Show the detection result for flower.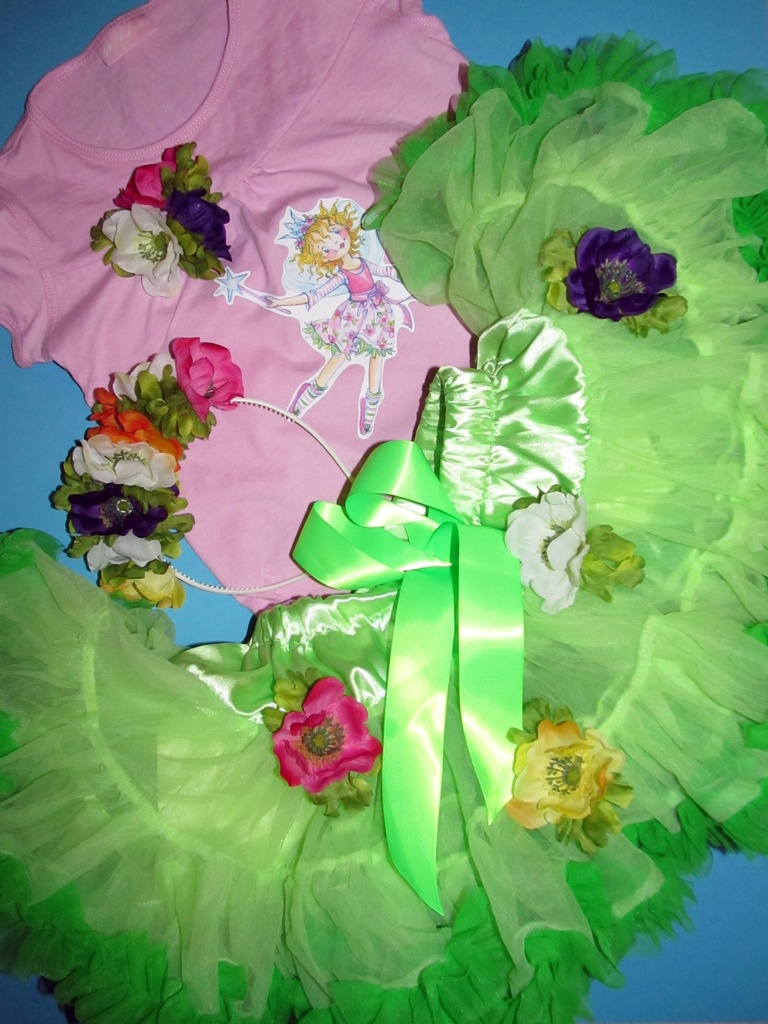
box=[348, 330, 355, 340].
